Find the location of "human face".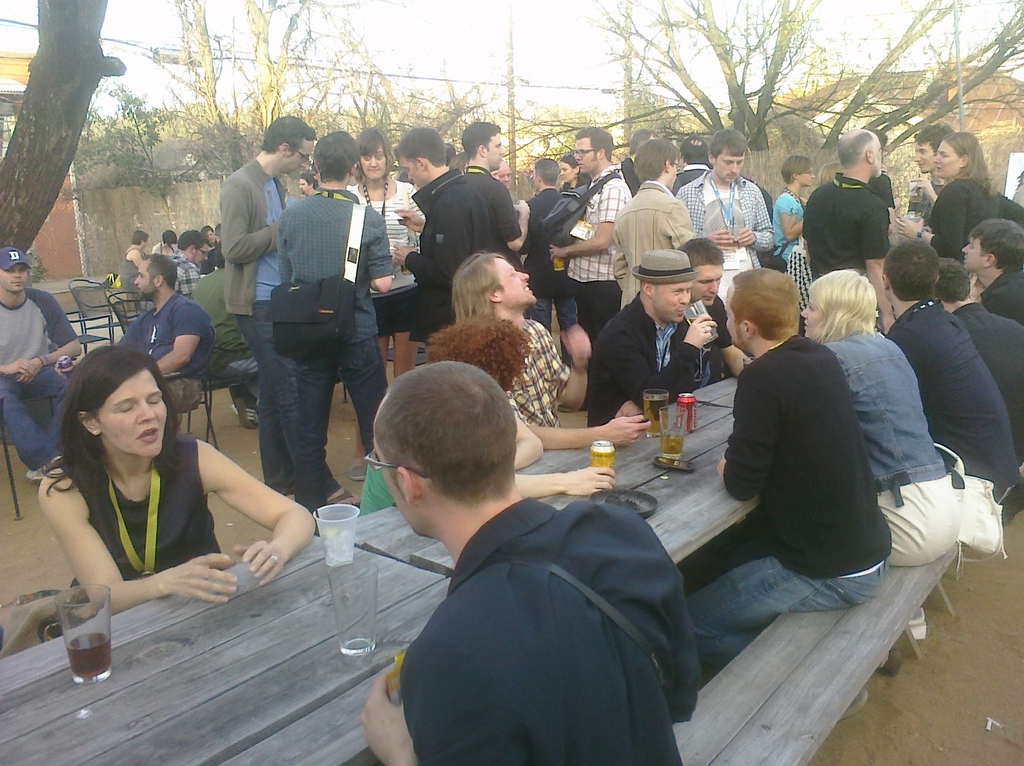
Location: 929/135/959/174.
